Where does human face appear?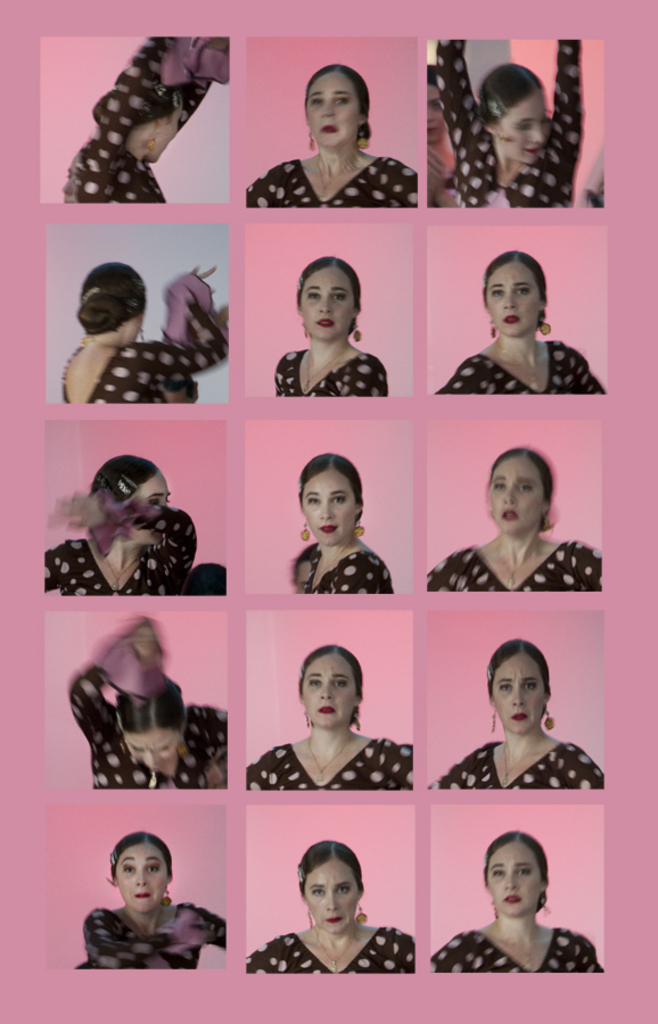
Appears at (x1=490, y1=455, x2=549, y2=534).
